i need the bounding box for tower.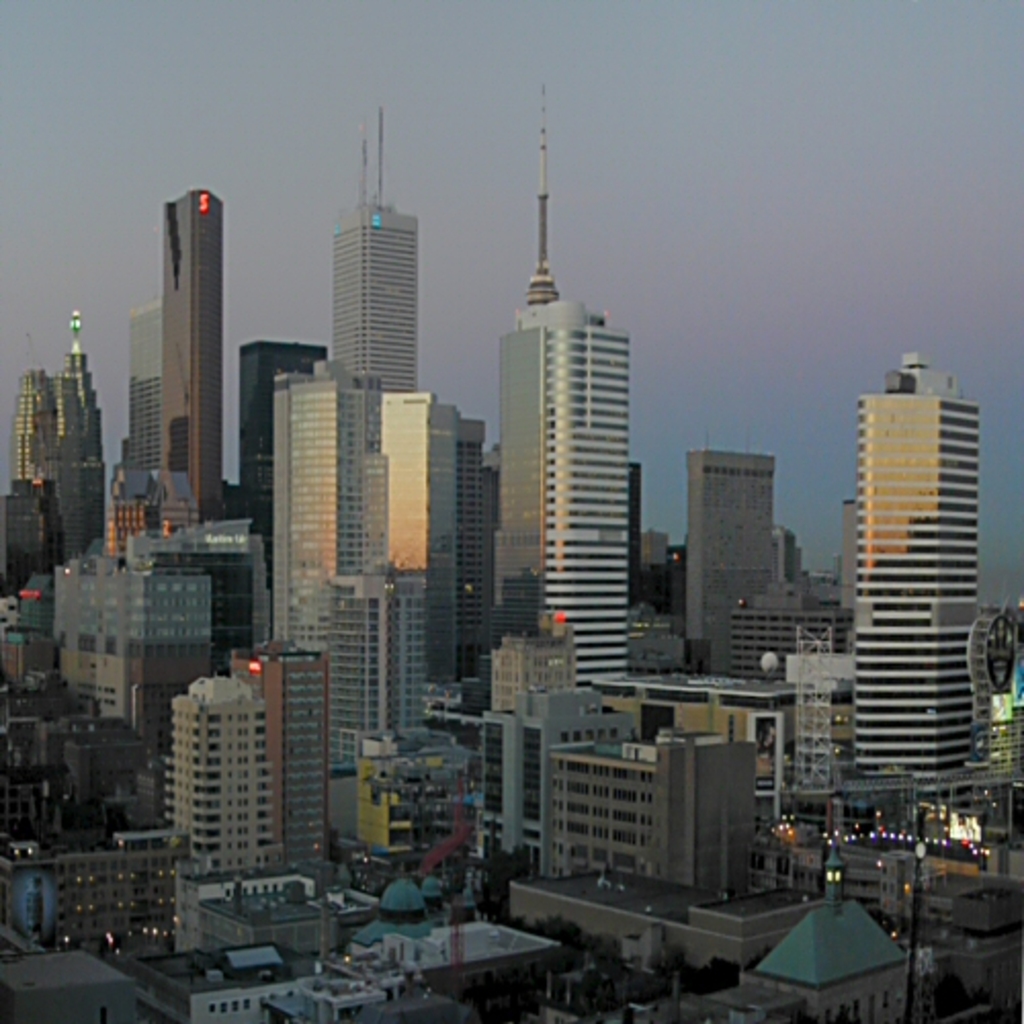
Here it is: [164, 182, 225, 528].
